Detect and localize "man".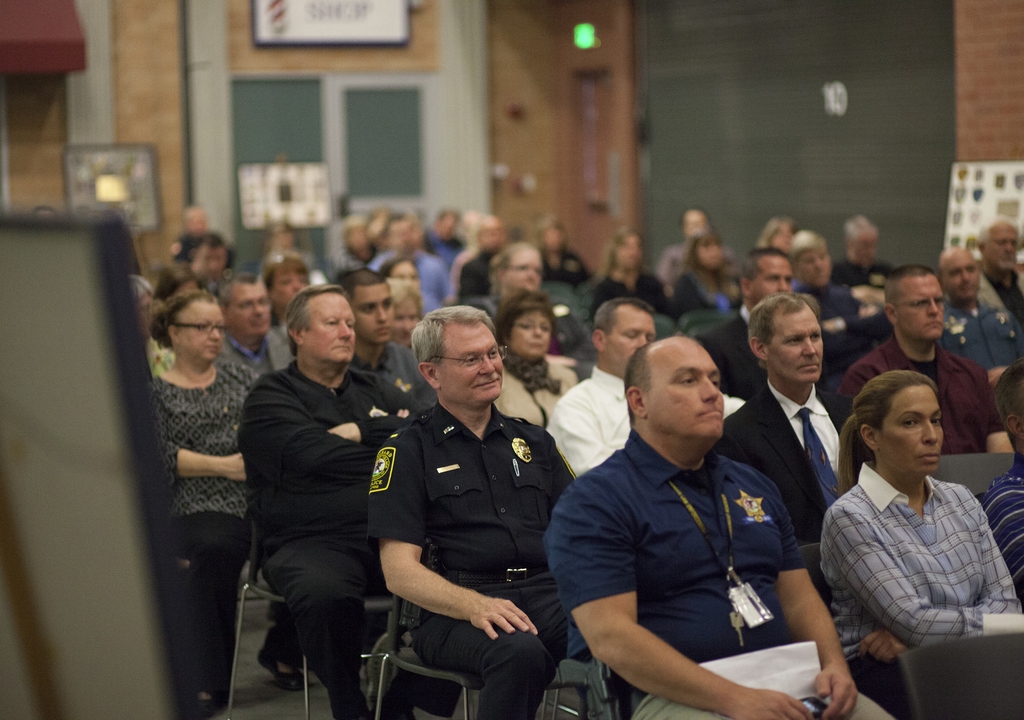
Localized at bbox(570, 309, 838, 719).
